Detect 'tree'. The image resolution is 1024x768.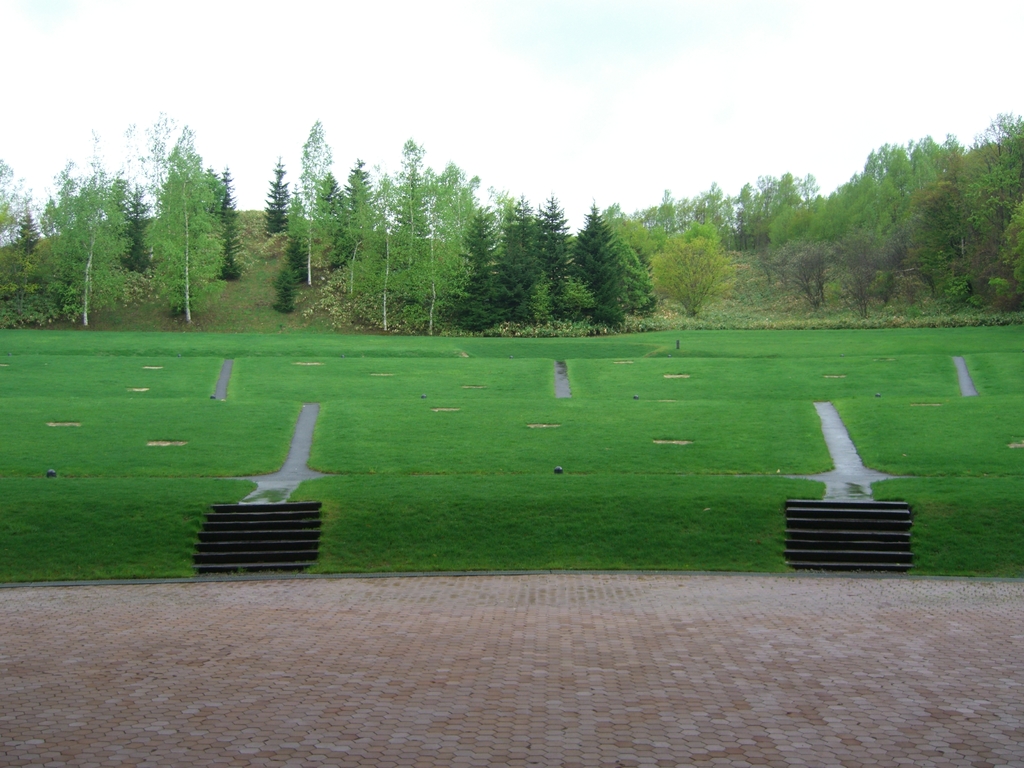
detection(733, 248, 825, 315).
